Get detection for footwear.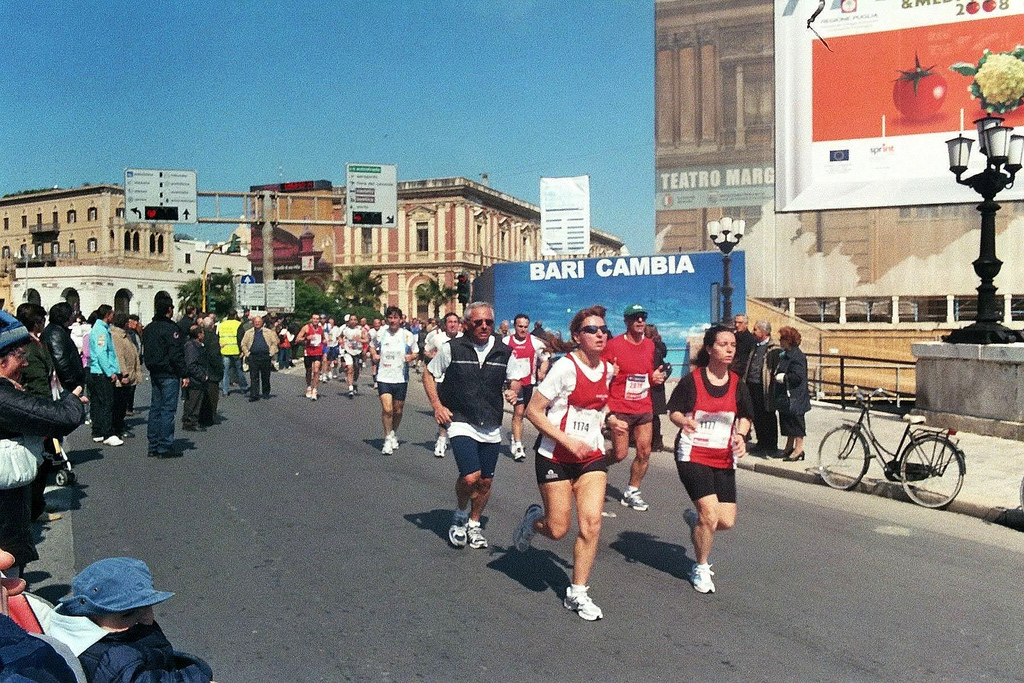
Detection: <box>177,424,204,433</box>.
